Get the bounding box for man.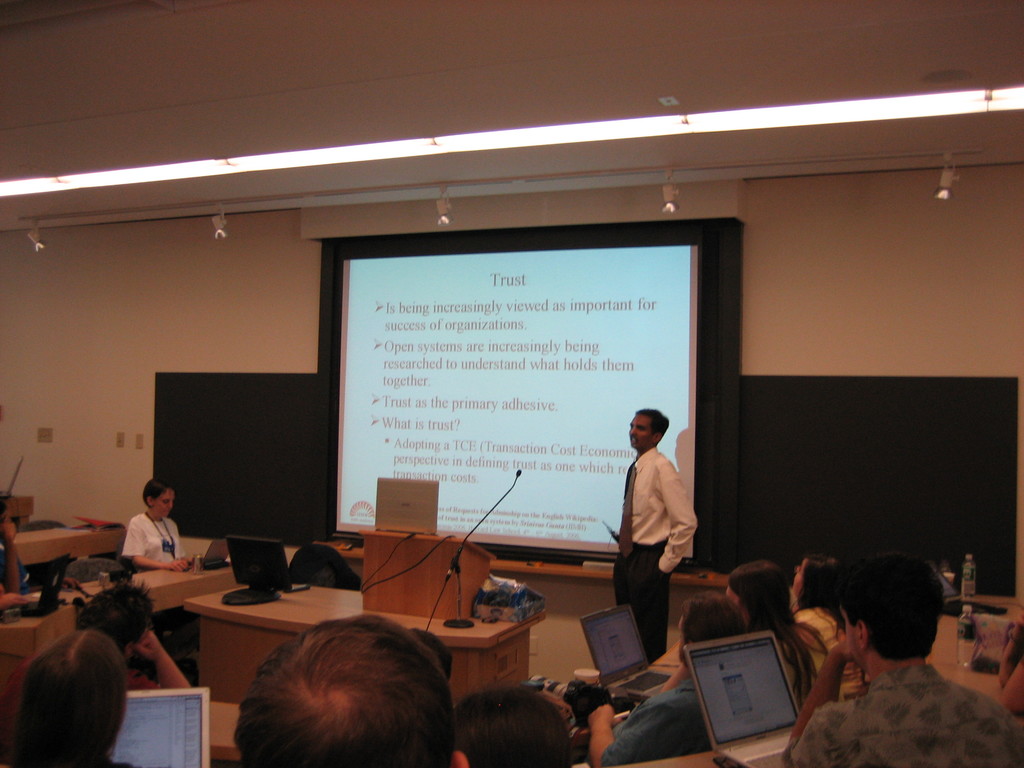
bbox=[413, 627, 452, 680].
